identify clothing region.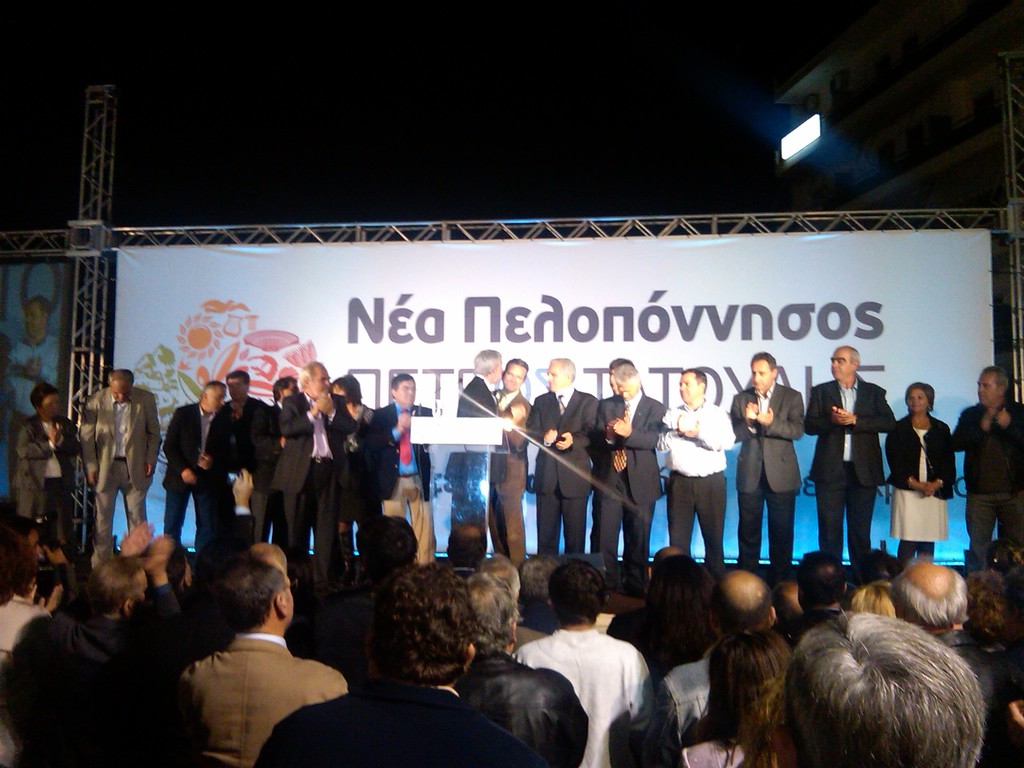
Region: box=[447, 372, 498, 552].
